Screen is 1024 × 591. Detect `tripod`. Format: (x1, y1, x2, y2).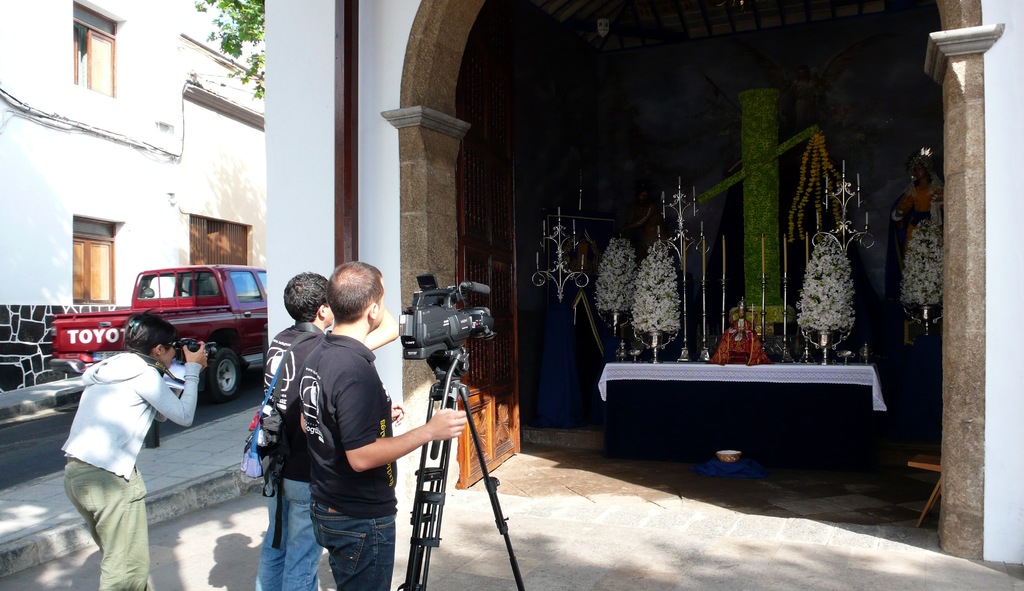
(396, 351, 529, 590).
